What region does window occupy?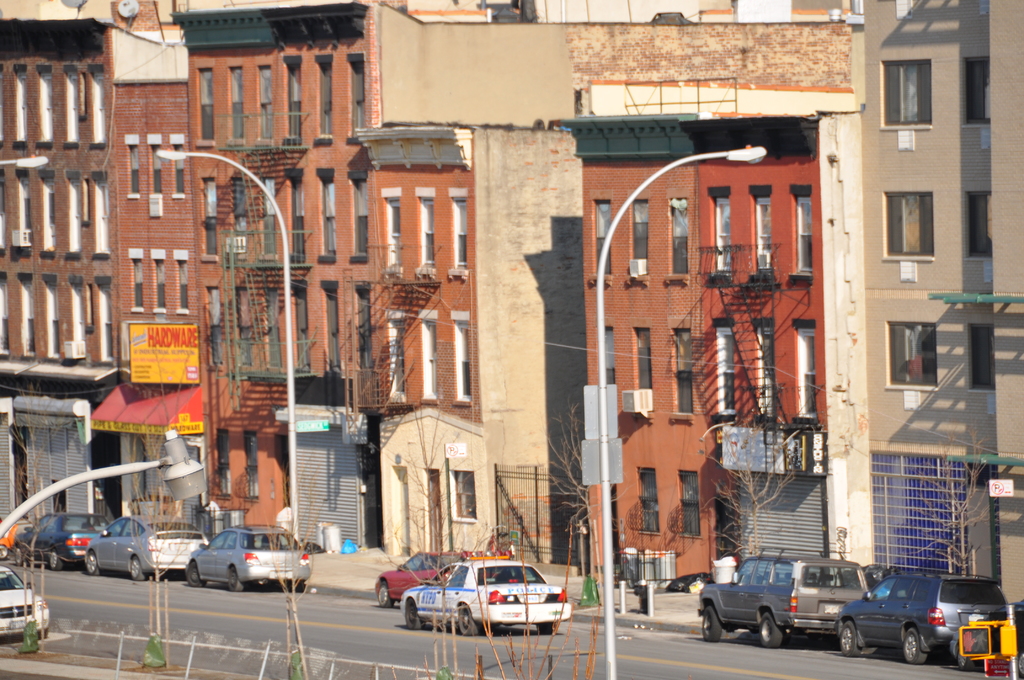
Rect(966, 186, 1002, 268).
